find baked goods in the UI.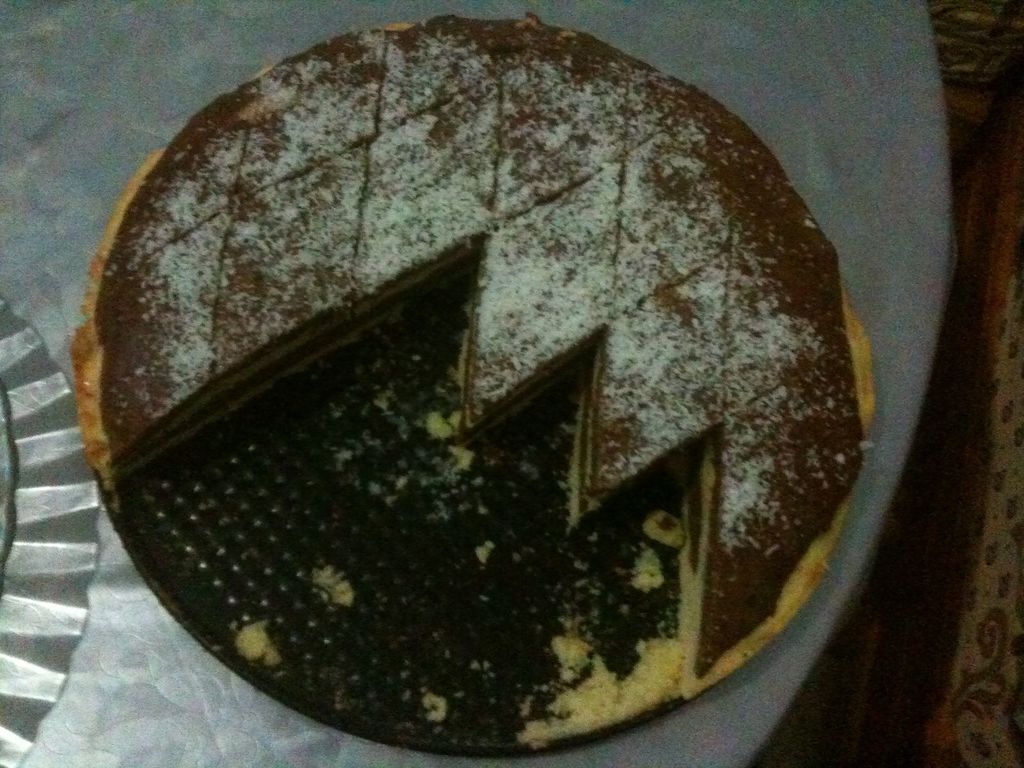
UI element at l=81, t=34, r=844, b=732.
